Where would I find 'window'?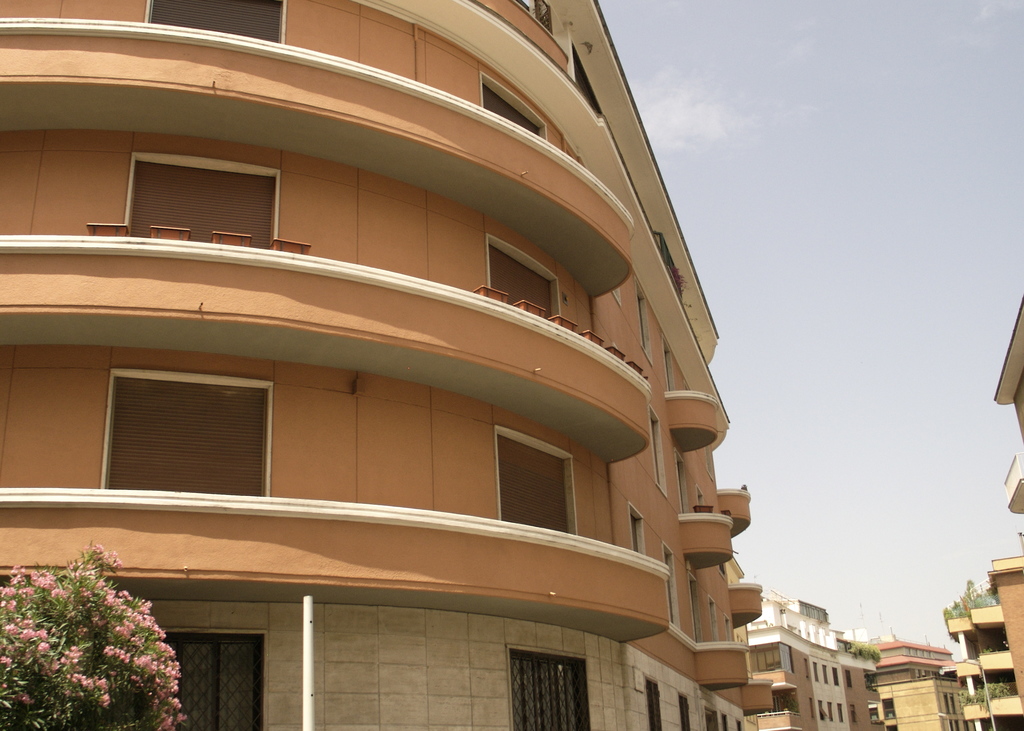
At [x1=494, y1=426, x2=580, y2=536].
